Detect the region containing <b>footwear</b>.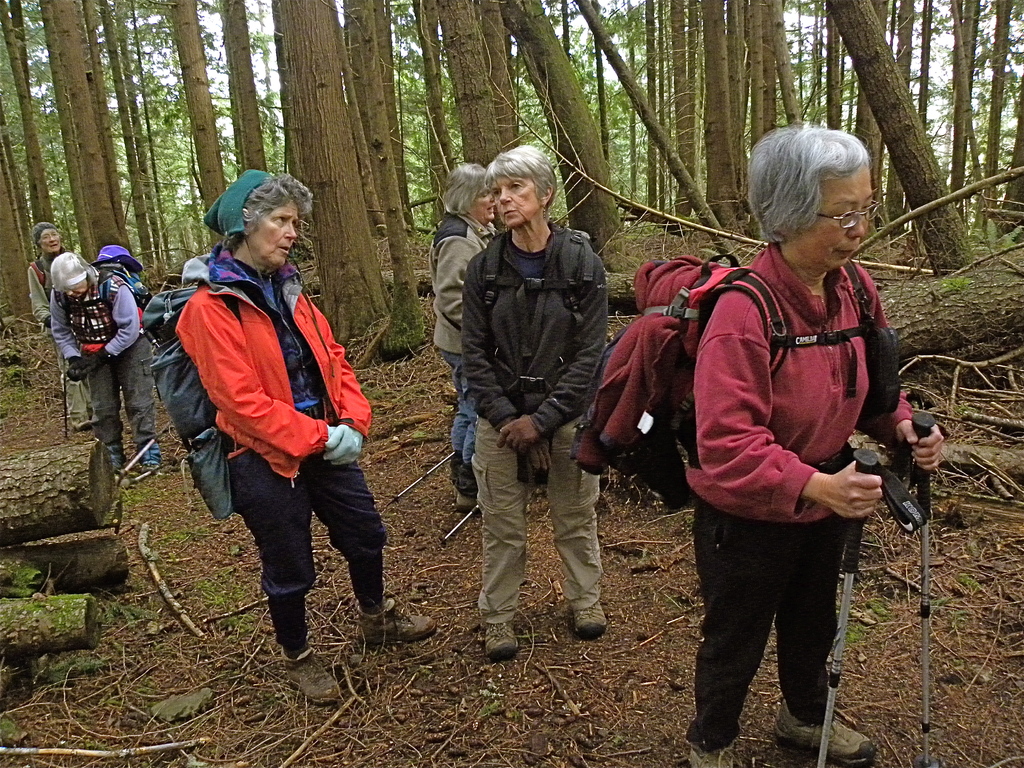
{"x1": 486, "y1": 618, "x2": 516, "y2": 659}.
